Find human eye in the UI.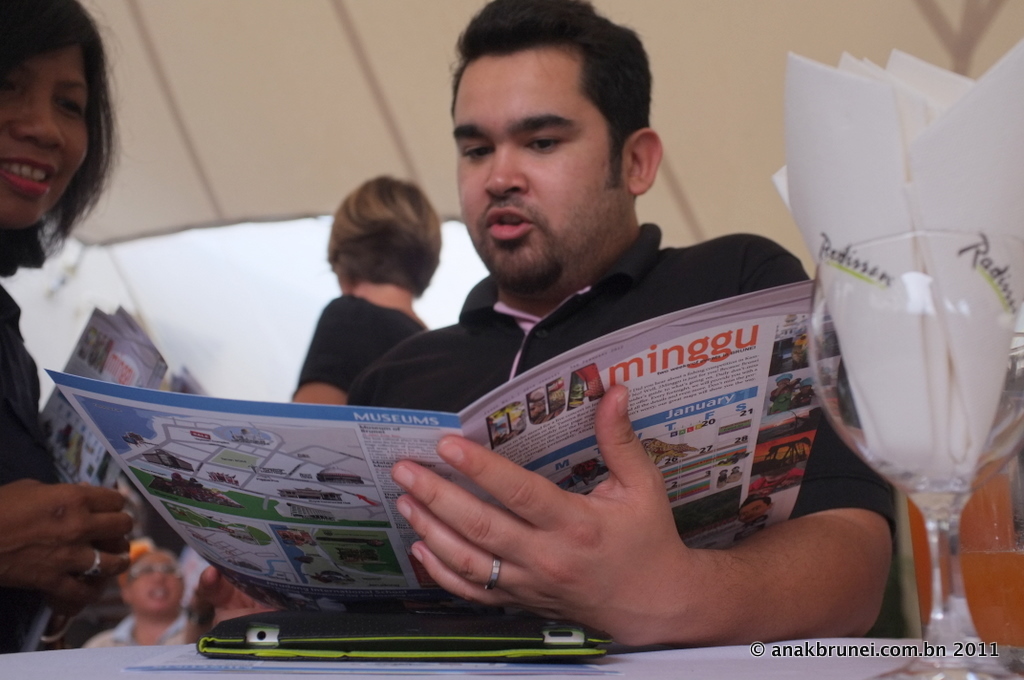
UI element at locate(520, 127, 568, 155).
